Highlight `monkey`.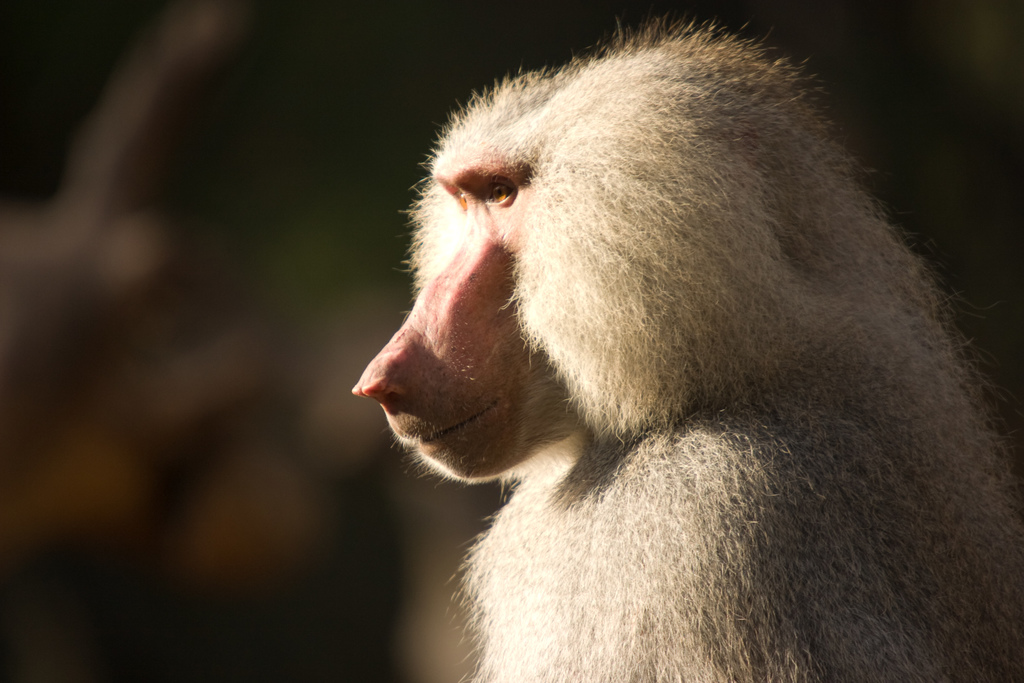
Highlighted region: [332,3,1009,682].
